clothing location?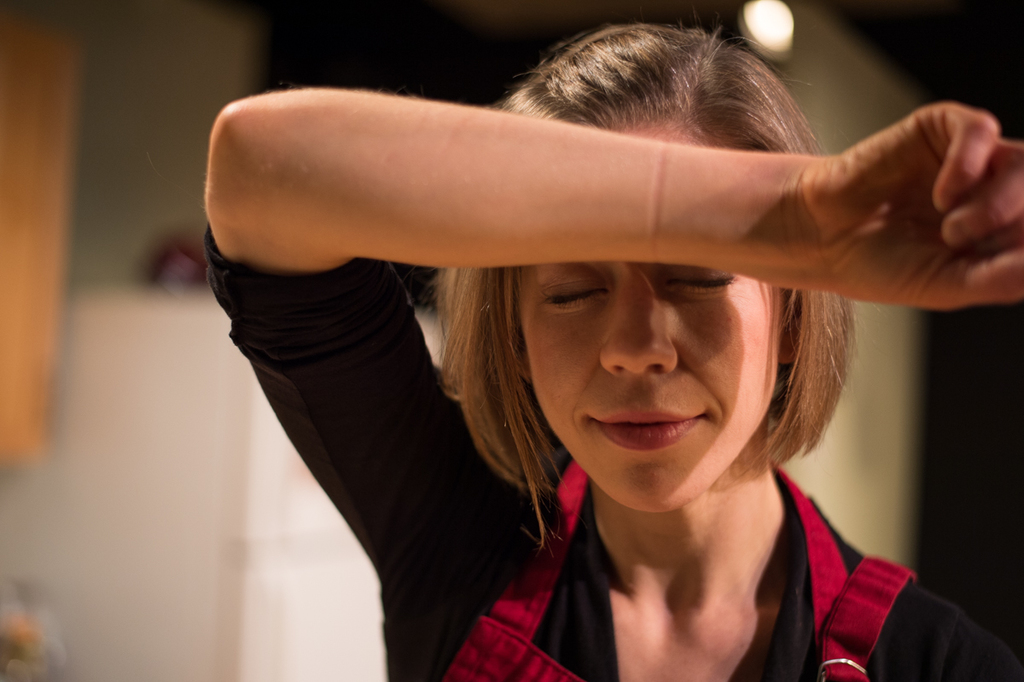
detection(165, 176, 1021, 644)
